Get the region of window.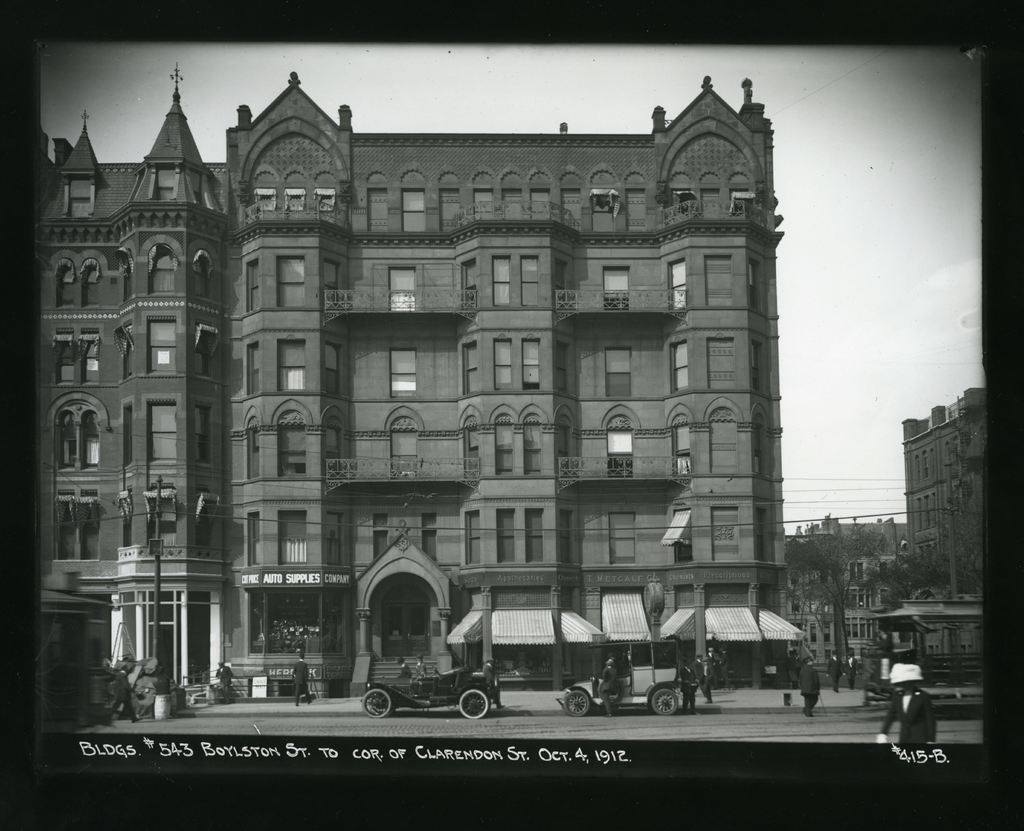
bbox(675, 504, 693, 563).
